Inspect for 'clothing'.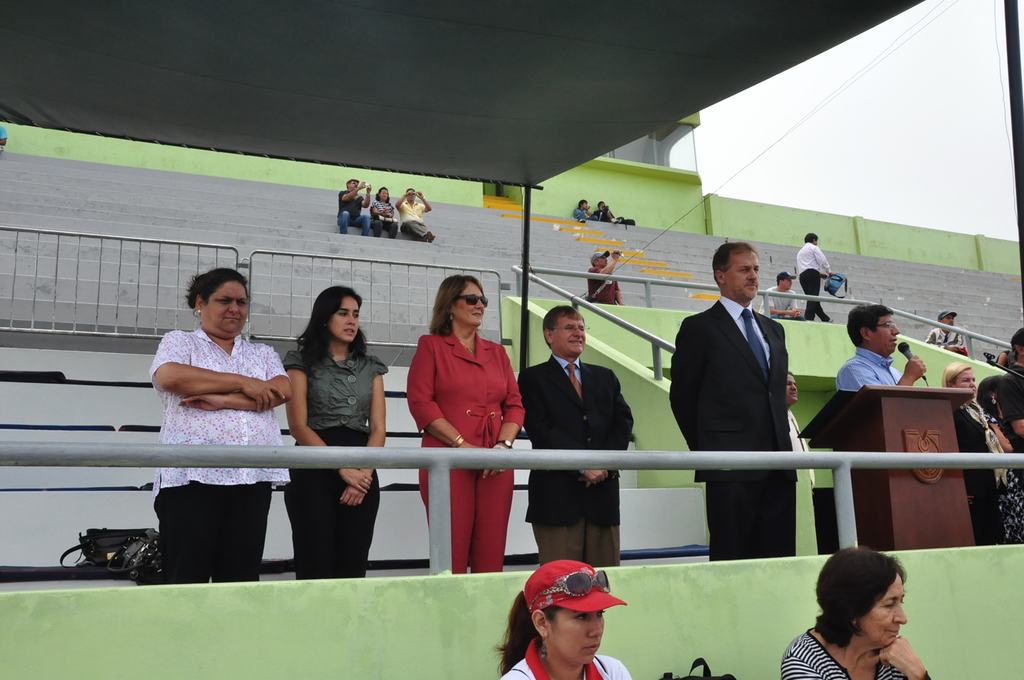
Inspection: bbox(371, 195, 399, 242).
